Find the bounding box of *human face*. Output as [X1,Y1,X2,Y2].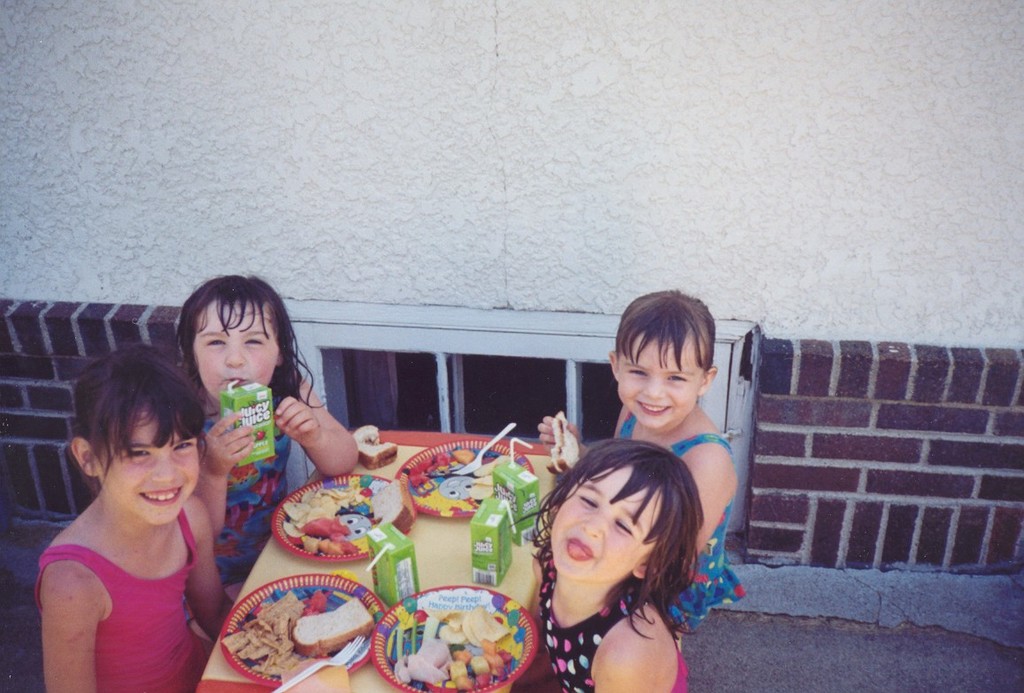
[191,298,282,399].
